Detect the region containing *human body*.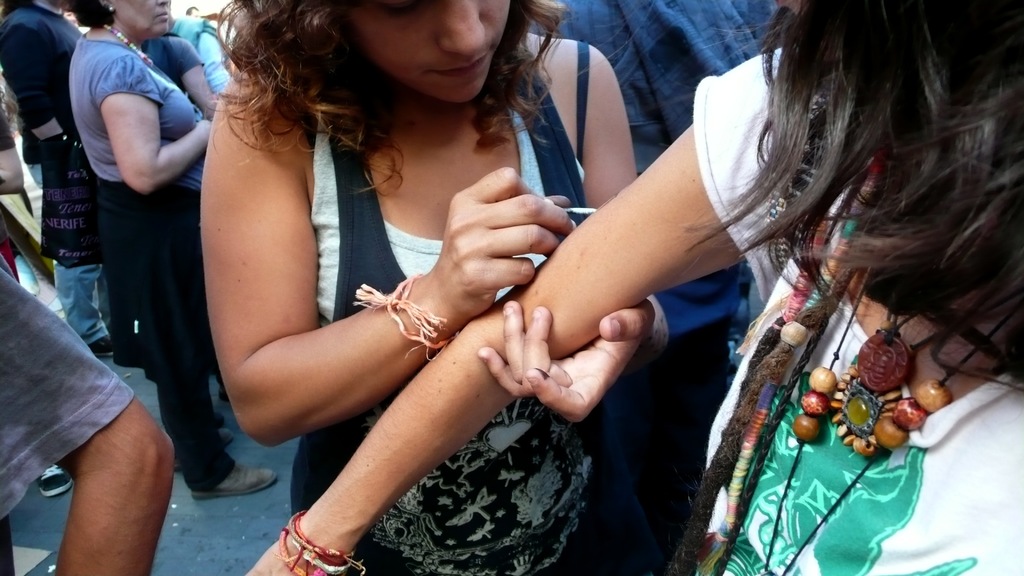
Rect(0, 0, 108, 359).
